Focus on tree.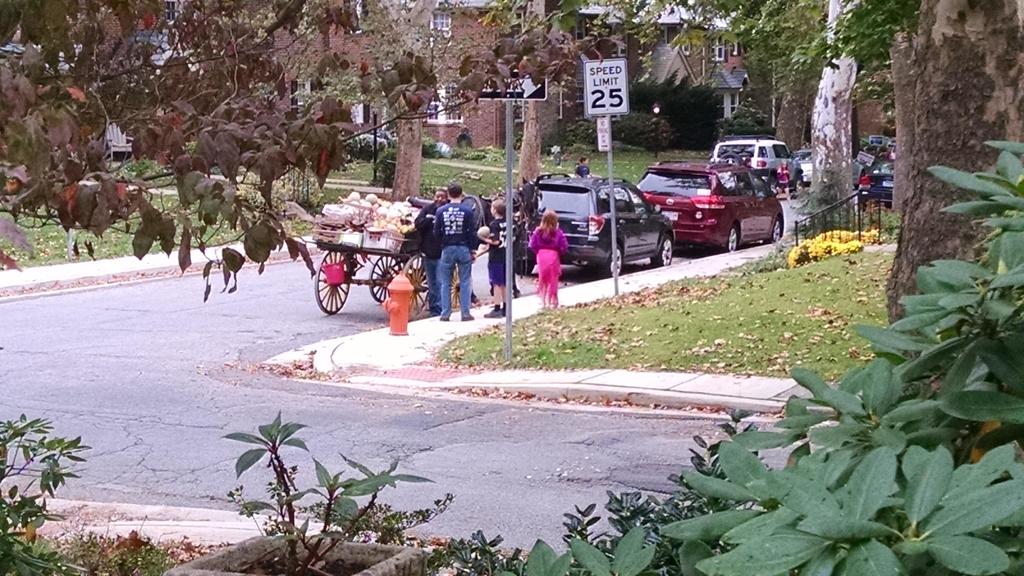
Focused at box(882, 3, 1023, 465).
